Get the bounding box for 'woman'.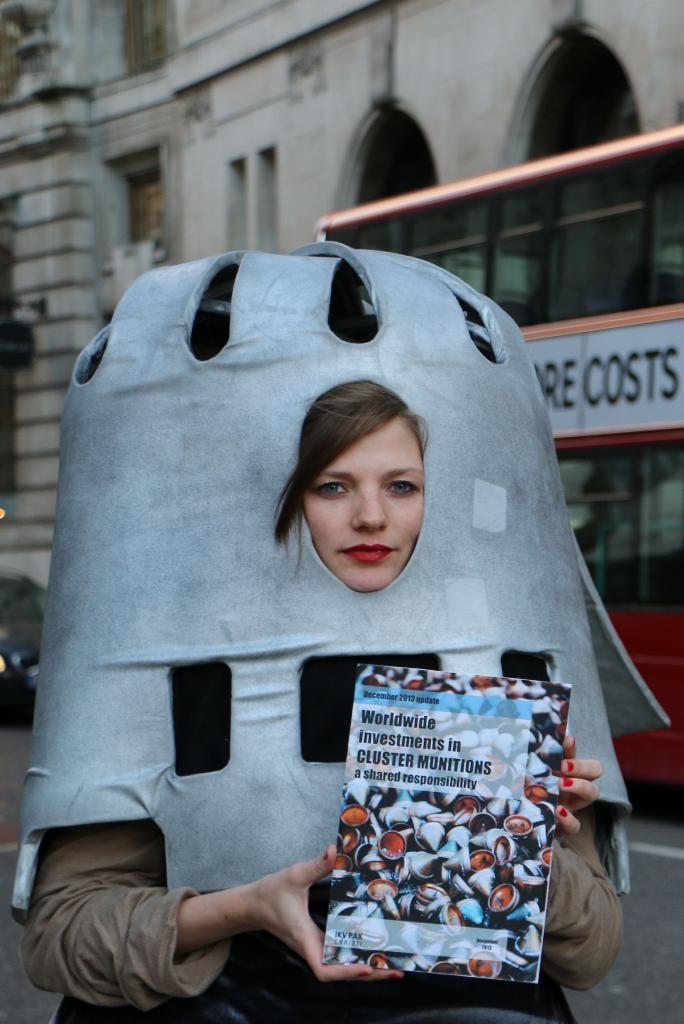
(13, 349, 601, 1023).
